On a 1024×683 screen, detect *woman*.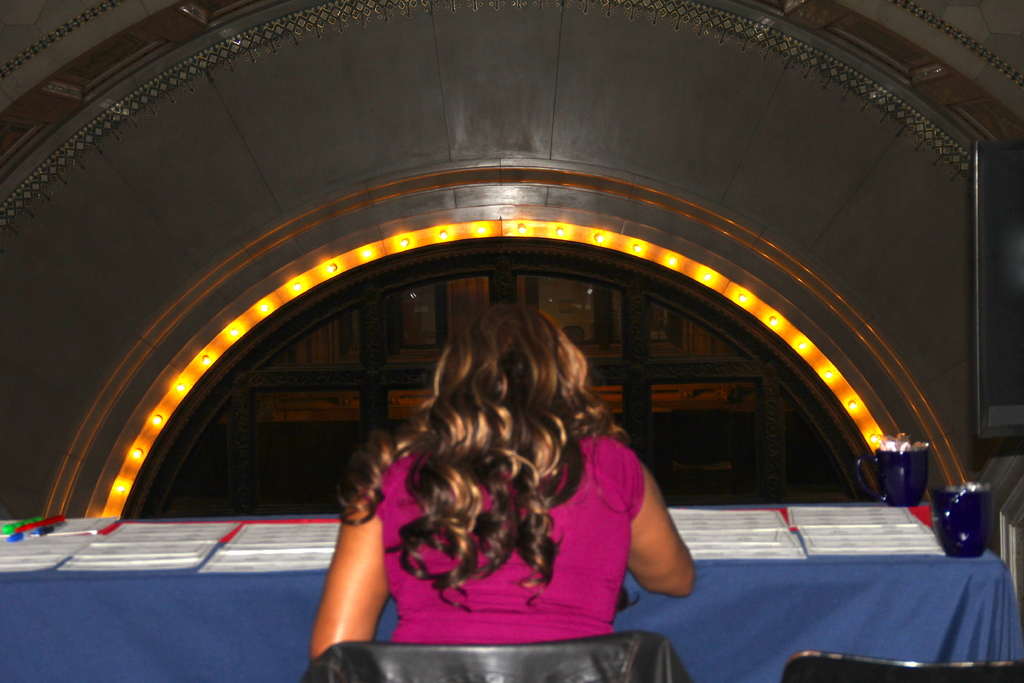
bbox=[344, 284, 649, 666].
